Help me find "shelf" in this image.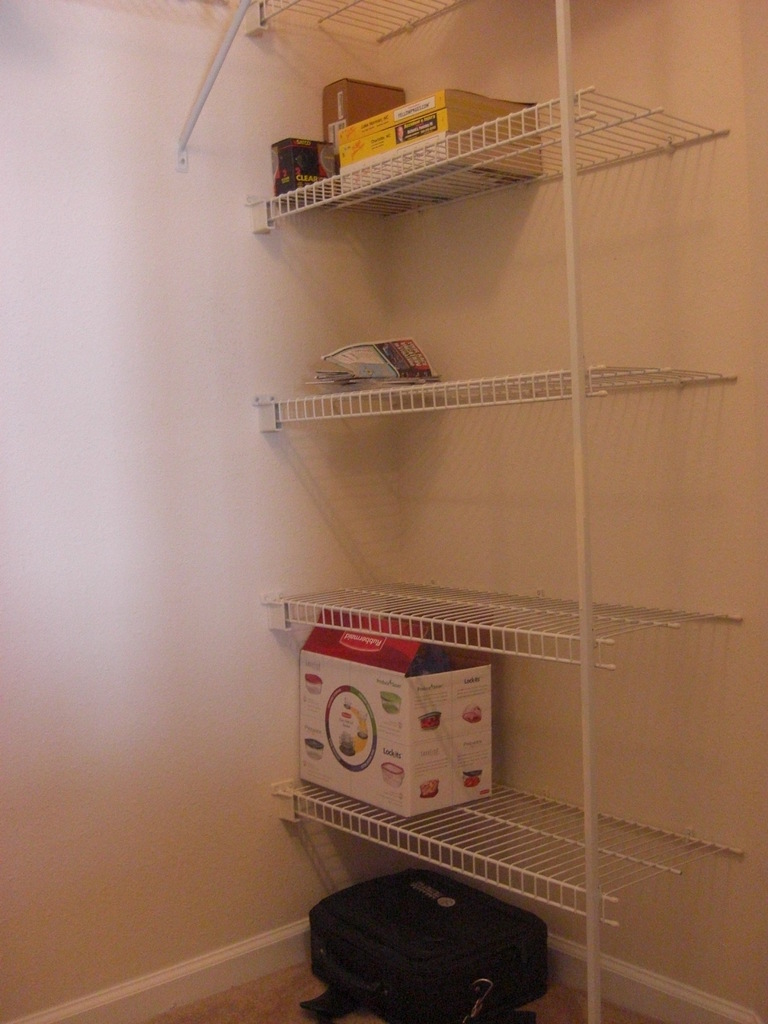
Found it: 171, 0, 750, 1023.
